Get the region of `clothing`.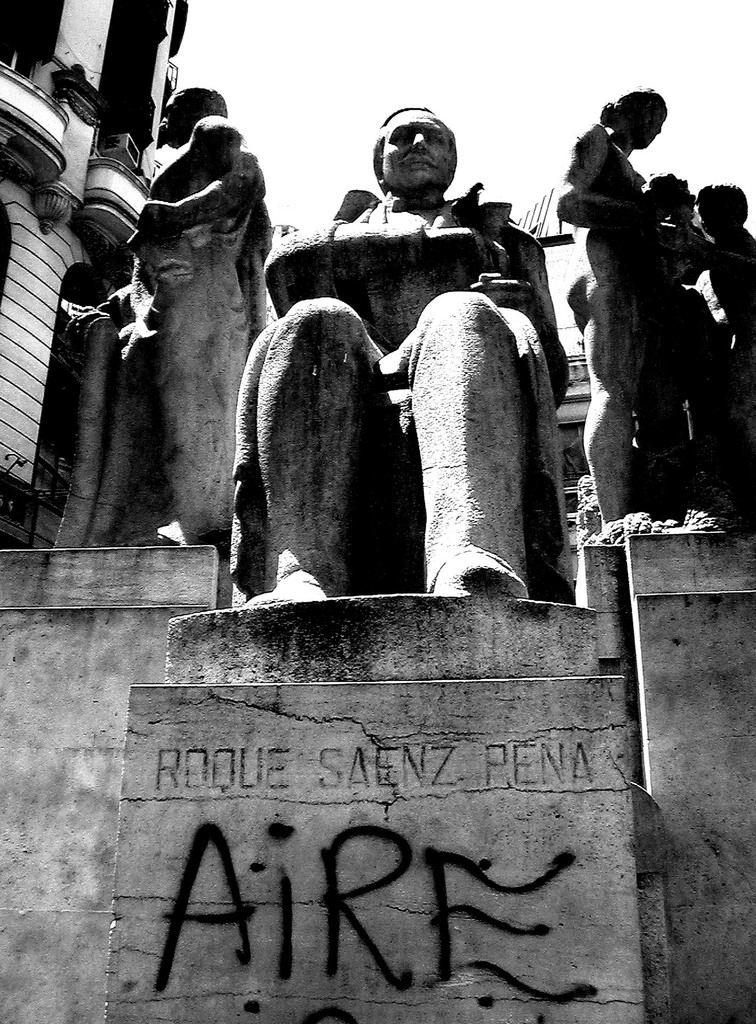
(x1=314, y1=182, x2=570, y2=659).
